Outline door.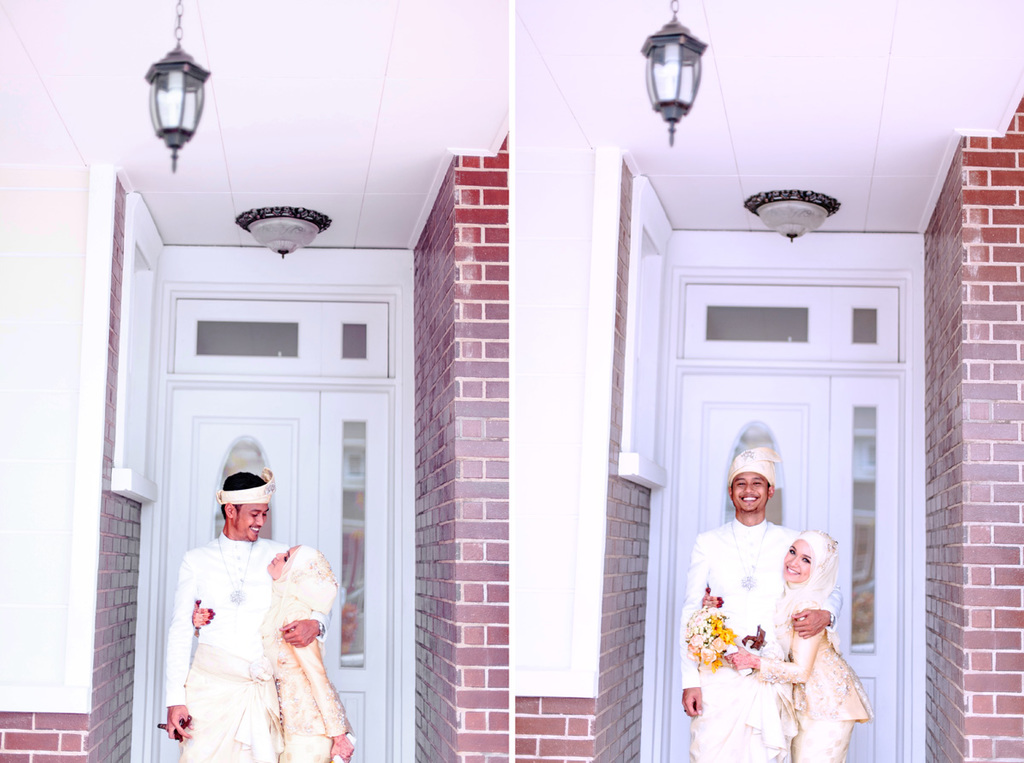
Outline: Rect(666, 368, 904, 762).
